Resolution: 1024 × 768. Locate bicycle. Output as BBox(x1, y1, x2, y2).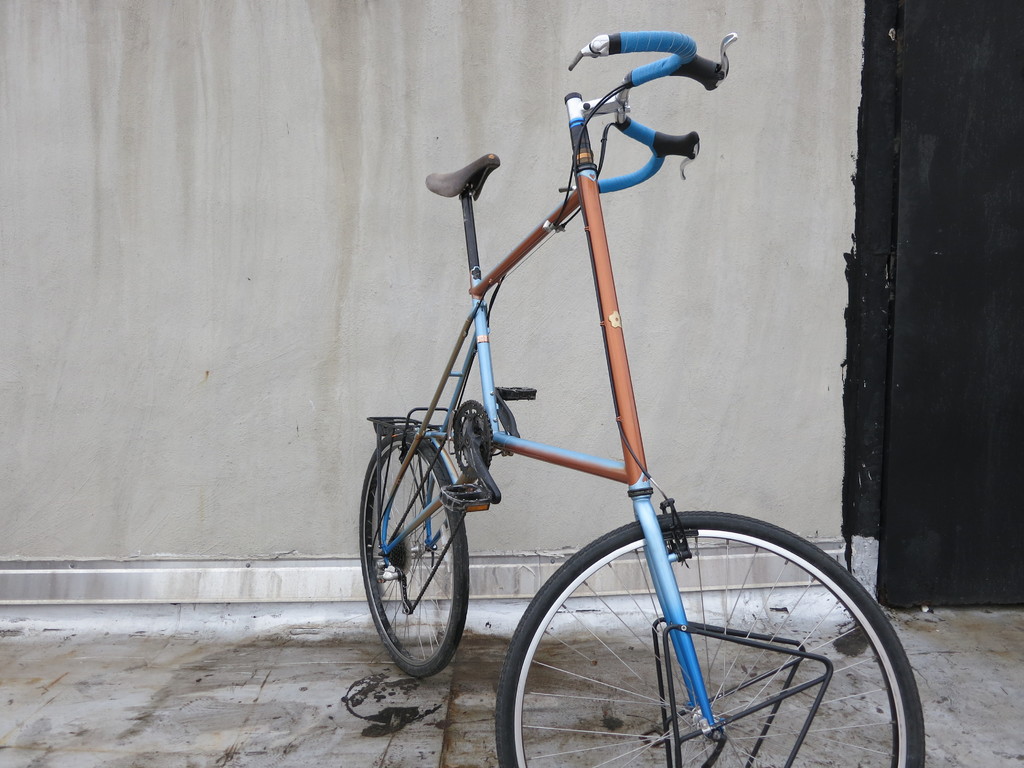
BBox(349, 13, 907, 724).
